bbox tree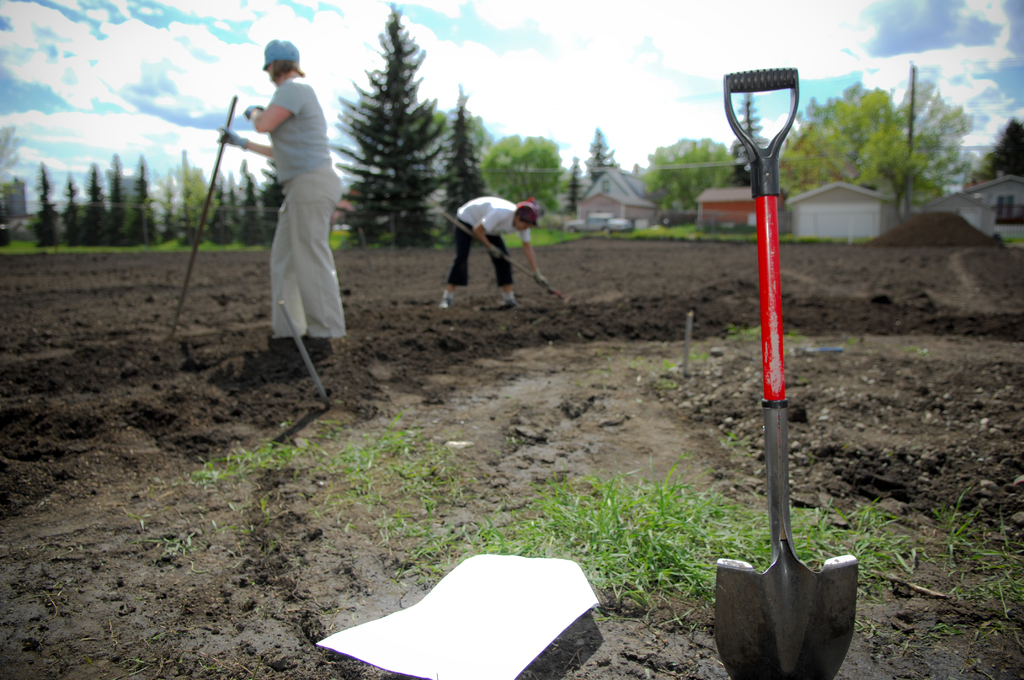
{"x1": 638, "y1": 130, "x2": 733, "y2": 216}
